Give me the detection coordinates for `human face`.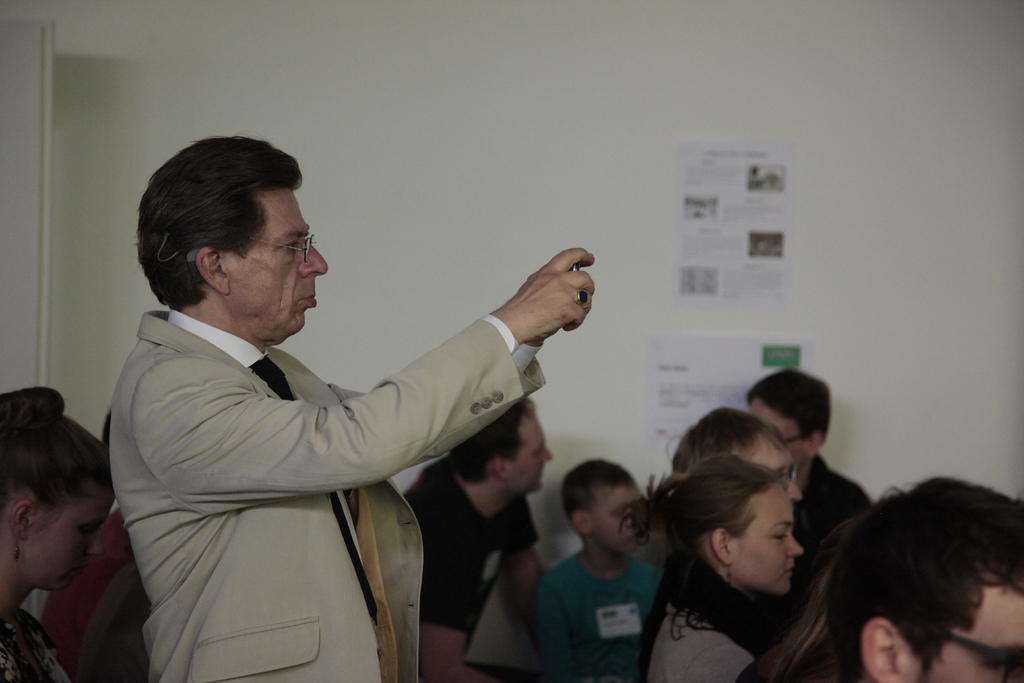
crop(243, 193, 328, 332).
